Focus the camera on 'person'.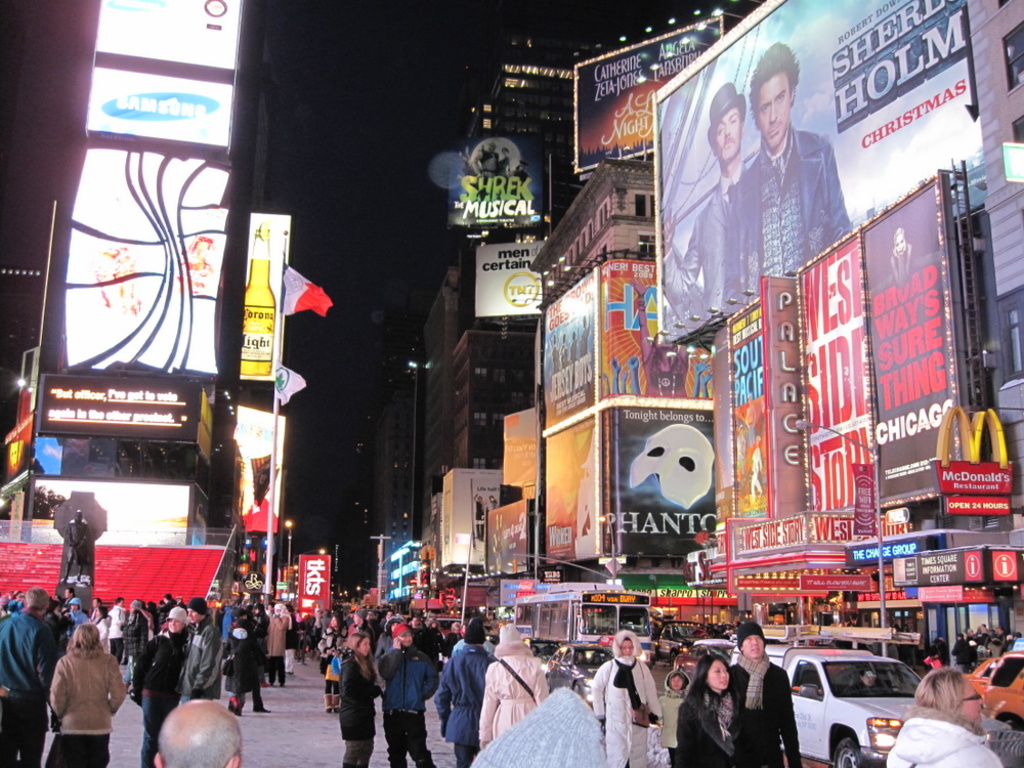
Focus region: (723,38,848,316).
